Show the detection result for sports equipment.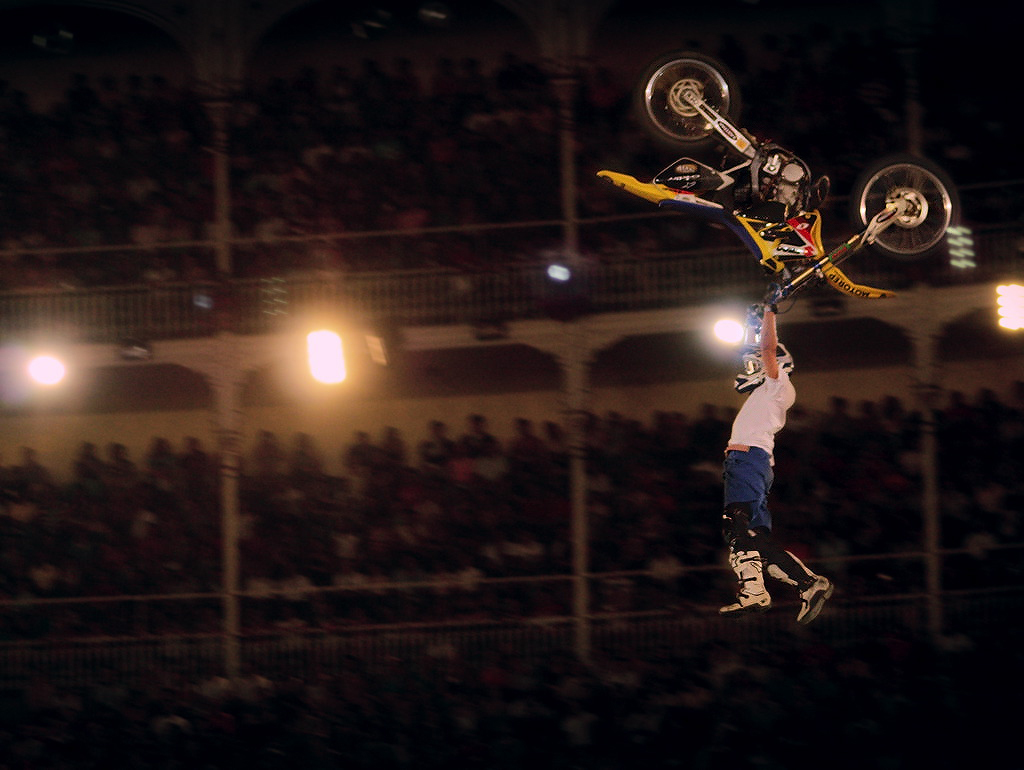
select_region(761, 284, 785, 313).
